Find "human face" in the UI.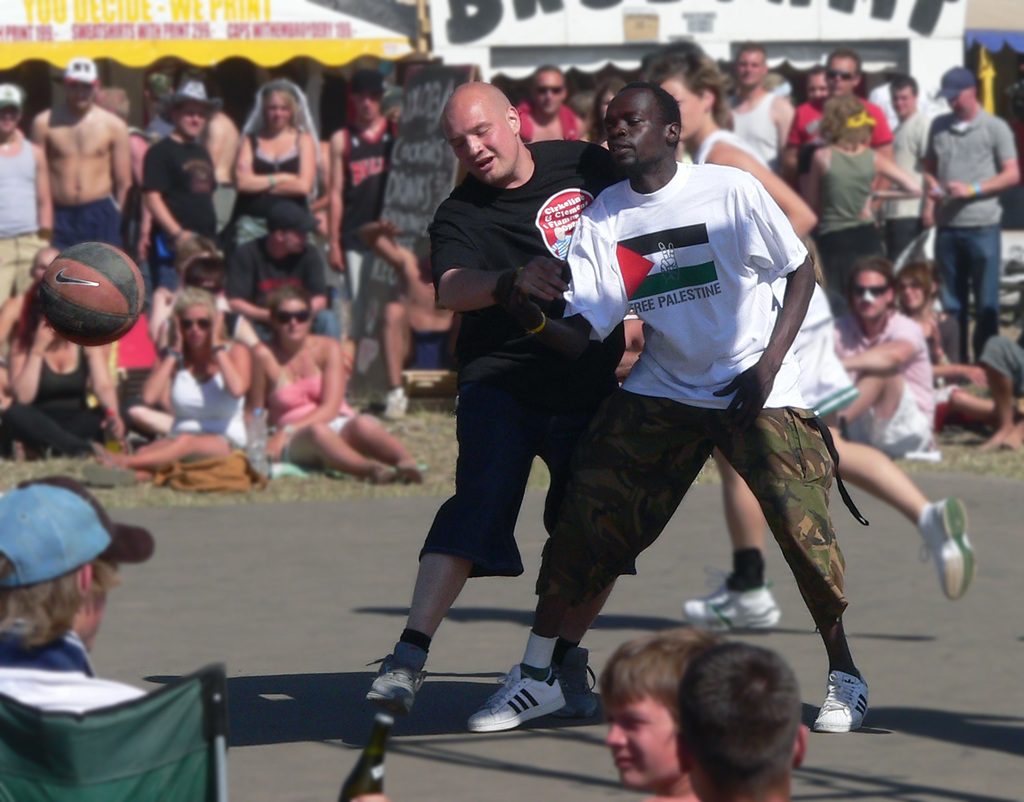
UI element at 268, 92, 287, 128.
